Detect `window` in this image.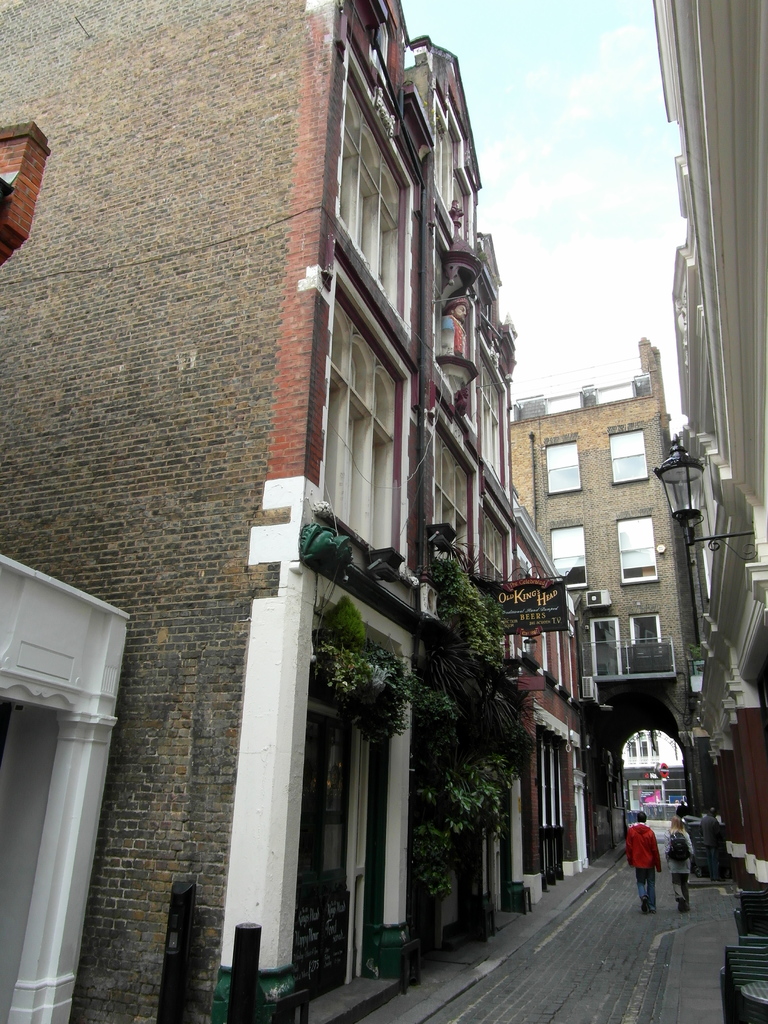
Detection: detection(330, 80, 410, 325).
